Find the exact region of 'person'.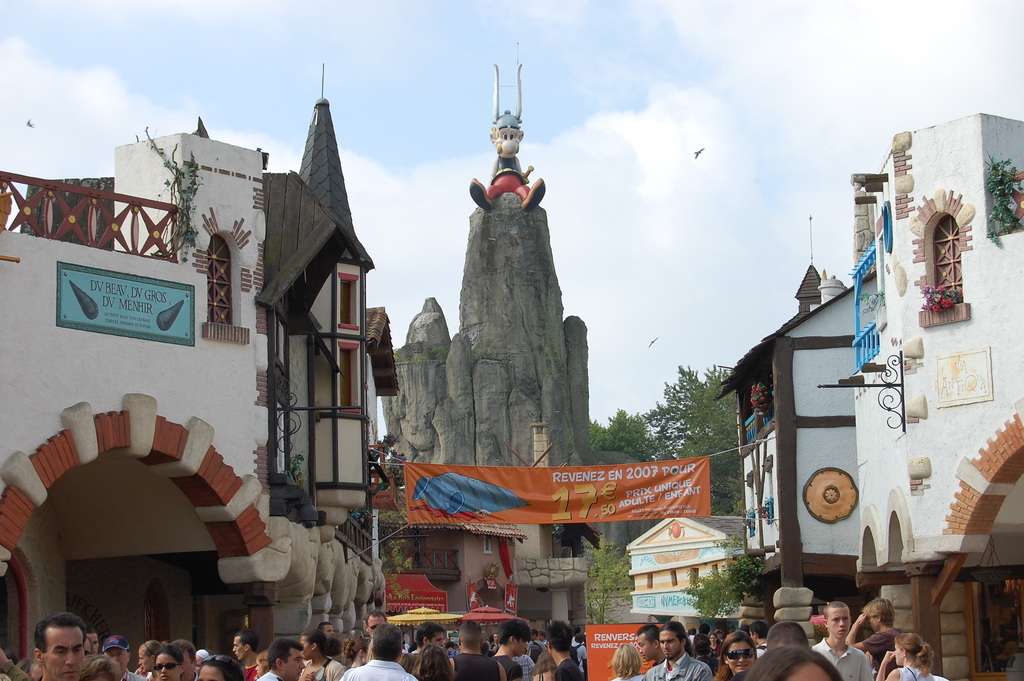
Exact region: [151, 643, 187, 680].
